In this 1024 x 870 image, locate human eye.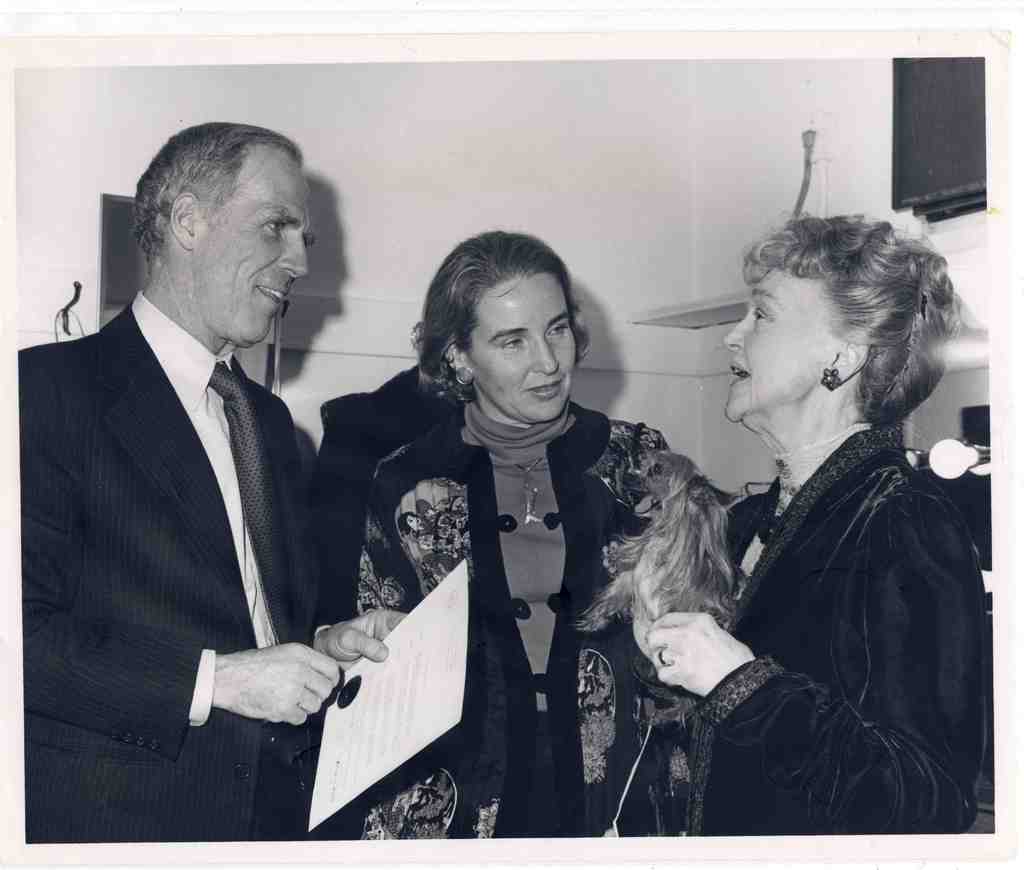
Bounding box: bbox=(264, 218, 283, 240).
